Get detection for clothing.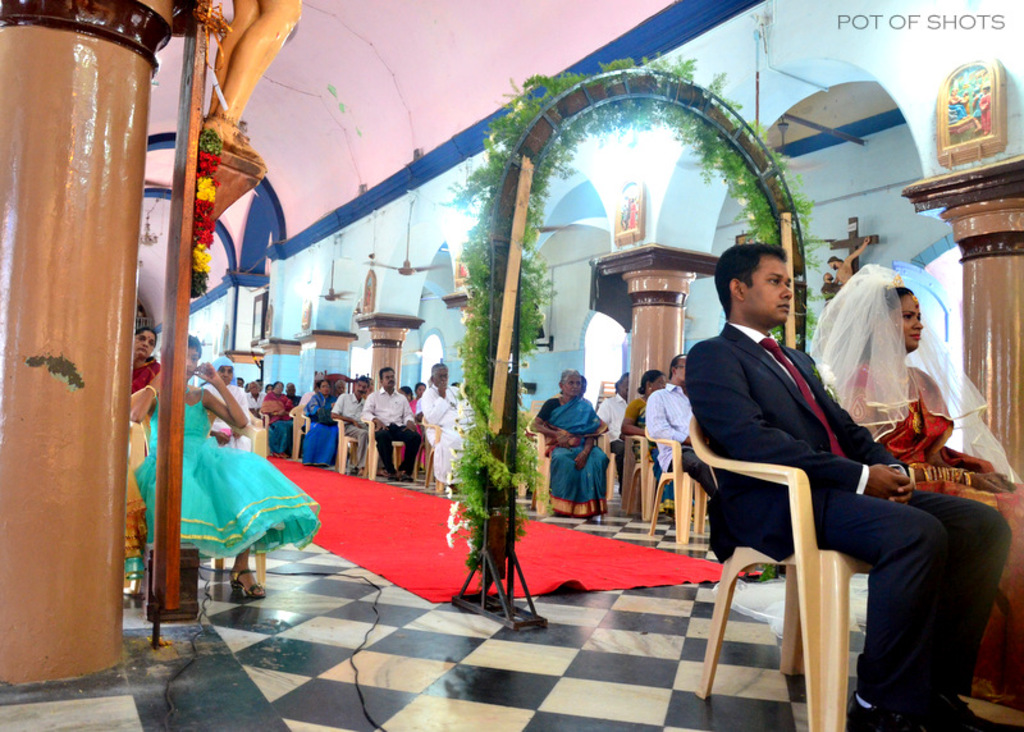
Detection: pyautogui.locateOnScreen(134, 375, 315, 557).
